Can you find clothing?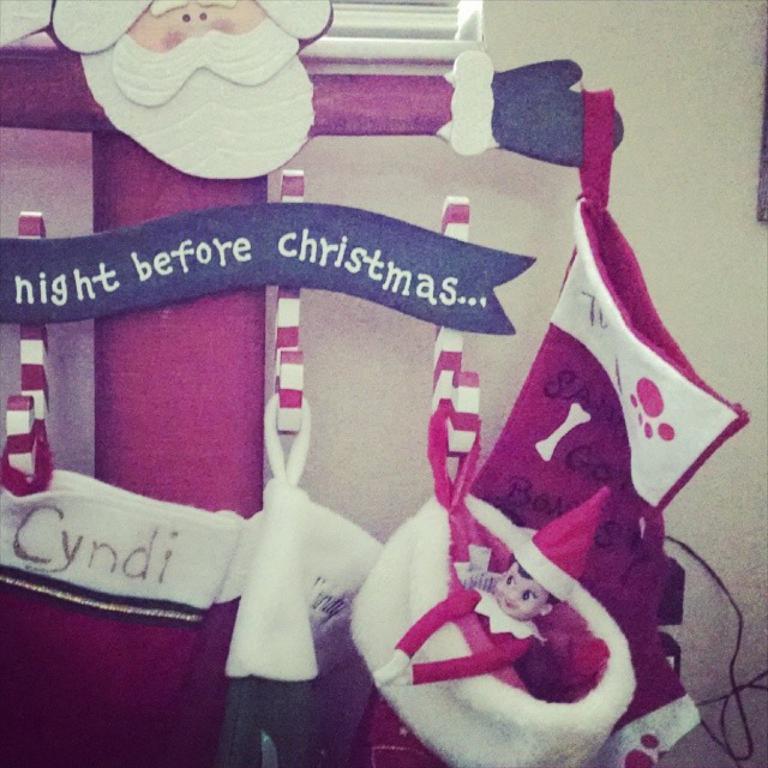
Yes, bounding box: pyautogui.locateOnScreen(391, 589, 548, 694).
